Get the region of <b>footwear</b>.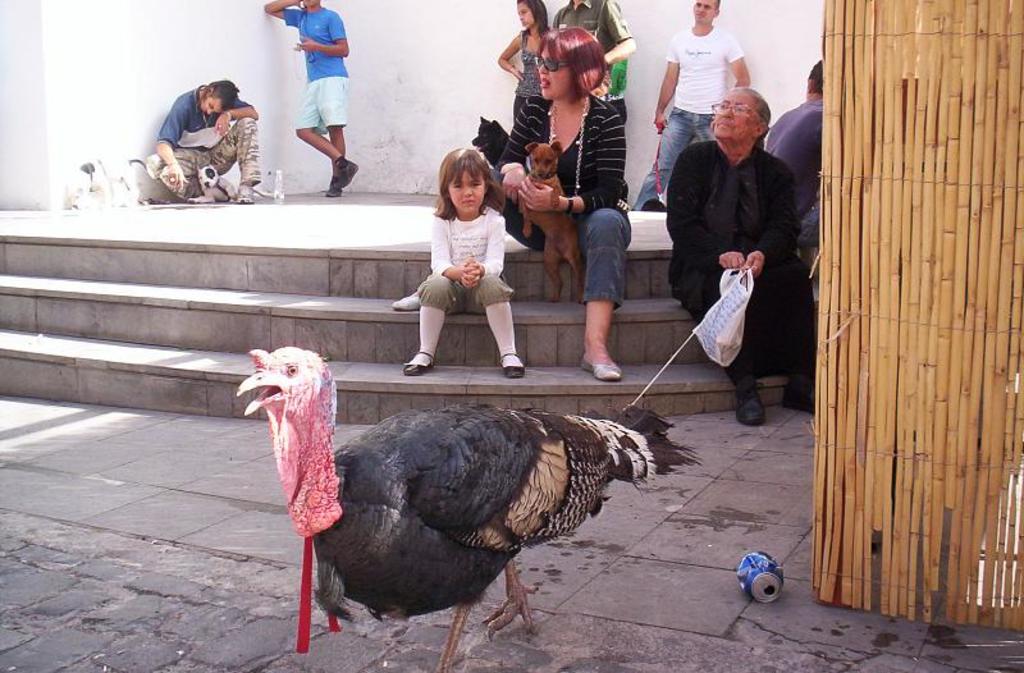
(403, 348, 435, 377).
